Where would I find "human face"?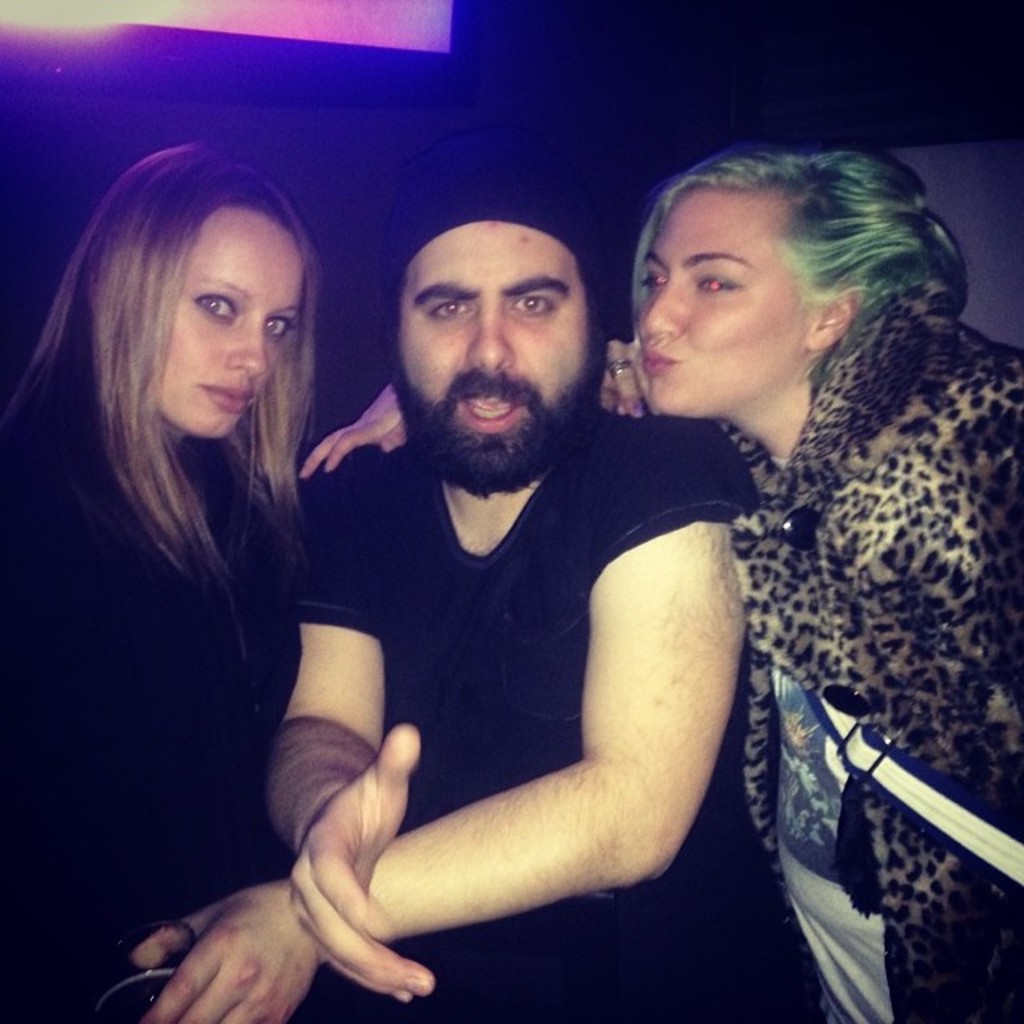
At locate(630, 187, 802, 414).
